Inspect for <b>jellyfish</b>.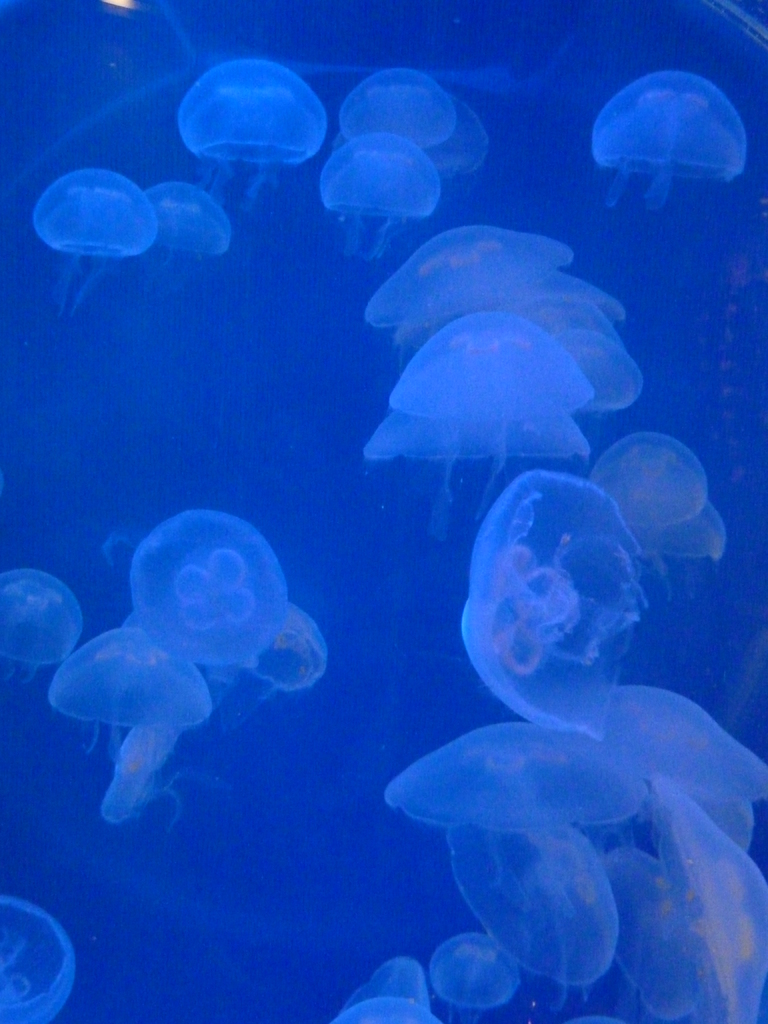
Inspection: x1=338 y1=68 x2=455 y2=147.
